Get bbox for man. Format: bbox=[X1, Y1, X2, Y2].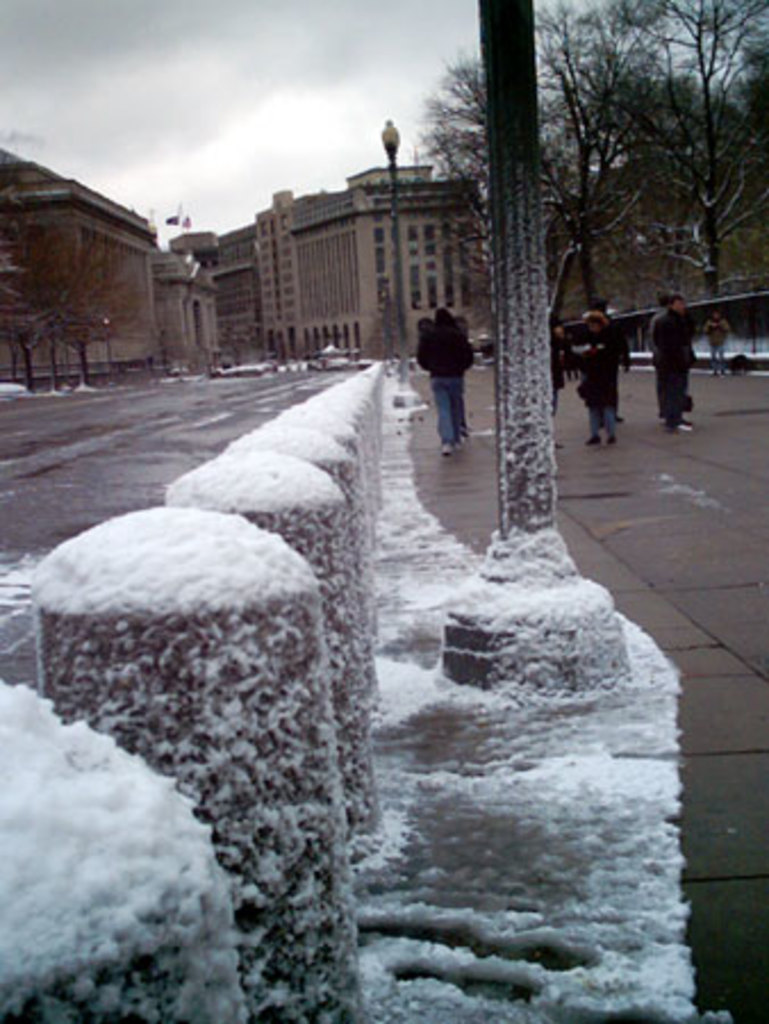
bbox=[398, 303, 469, 466].
